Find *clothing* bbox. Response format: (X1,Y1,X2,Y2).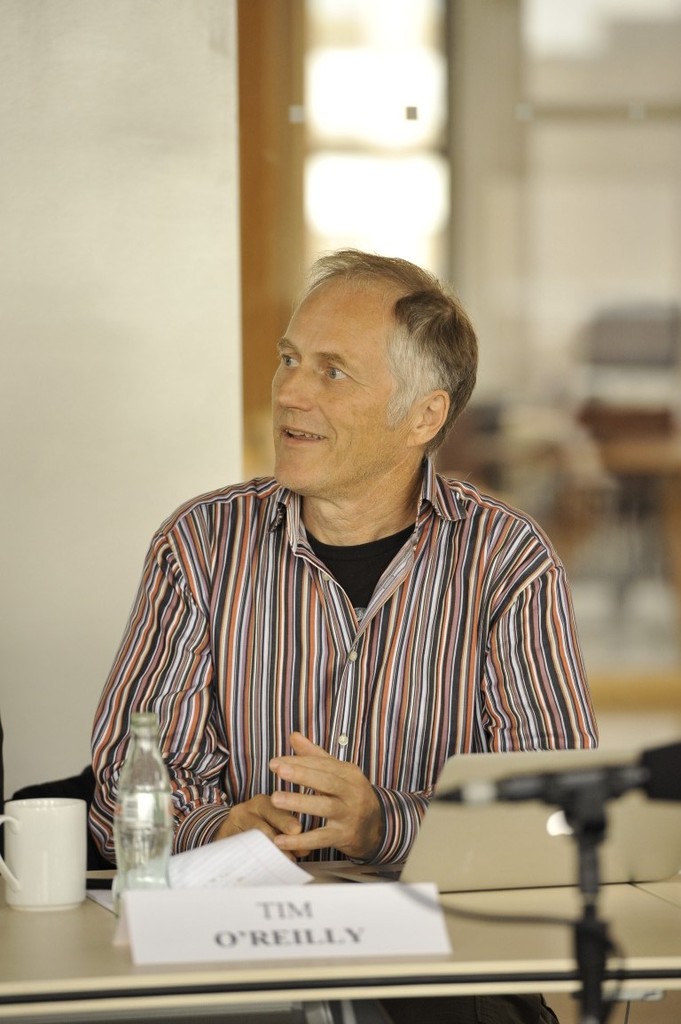
(83,429,585,874).
